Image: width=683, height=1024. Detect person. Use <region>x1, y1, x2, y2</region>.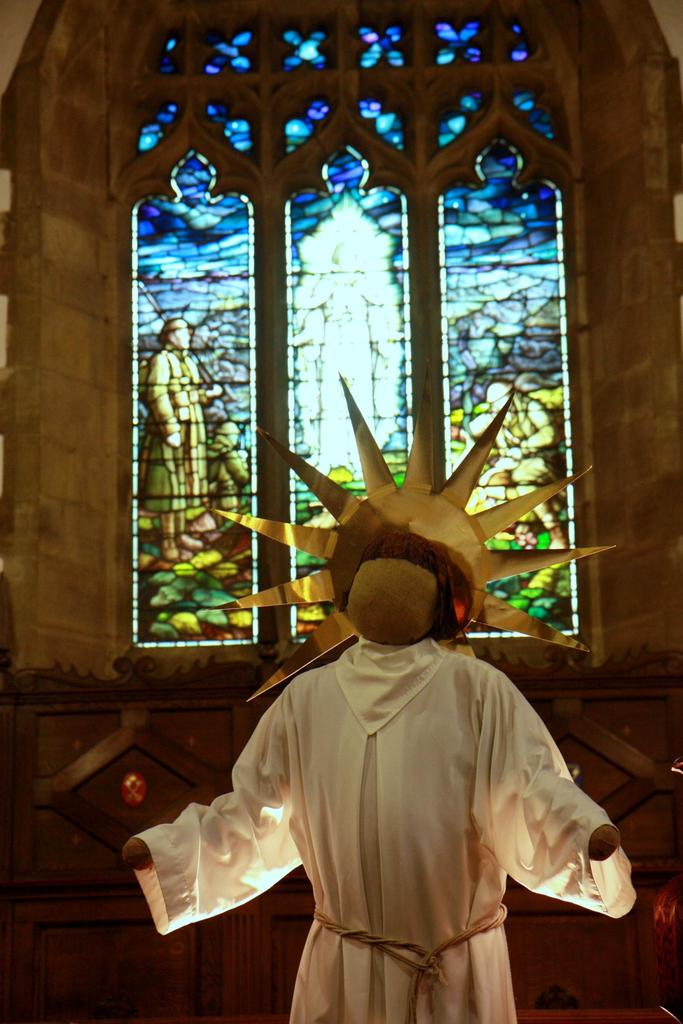
<region>126, 308, 208, 562</region>.
